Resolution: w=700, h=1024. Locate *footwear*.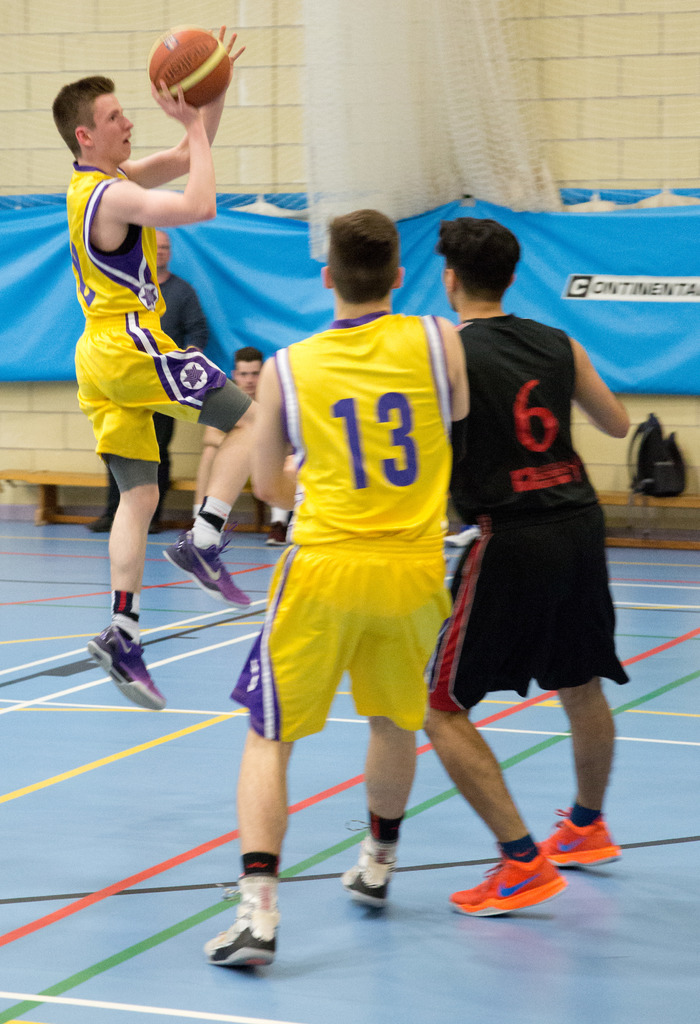
bbox=(455, 851, 573, 915).
